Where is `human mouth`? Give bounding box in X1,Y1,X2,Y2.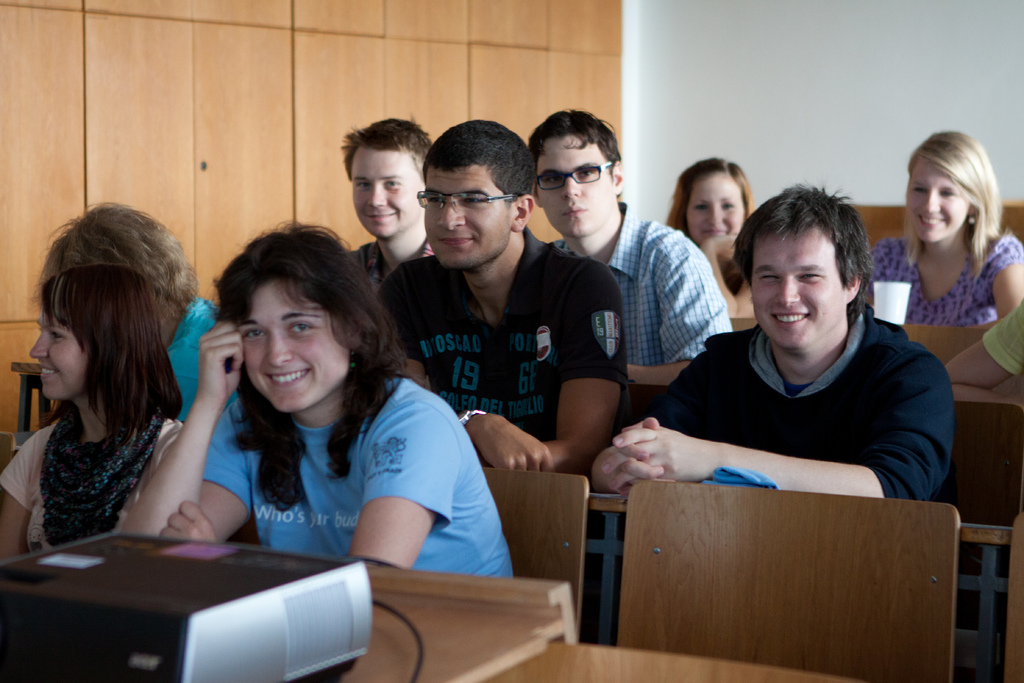
567,209,586,214.
